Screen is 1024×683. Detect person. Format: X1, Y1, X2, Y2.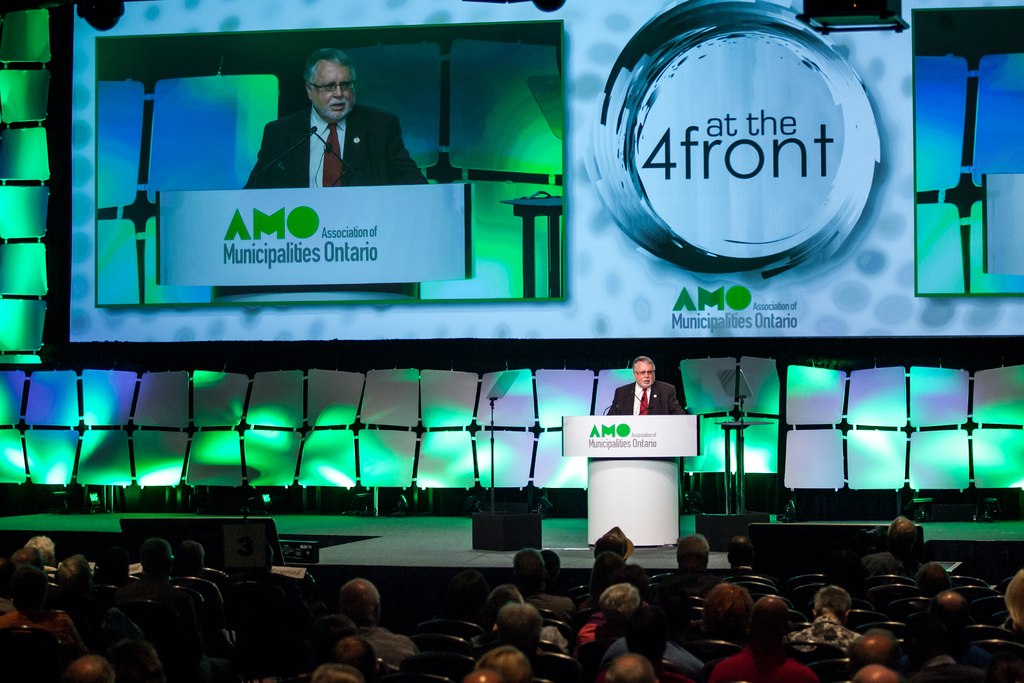
651, 533, 722, 596.
